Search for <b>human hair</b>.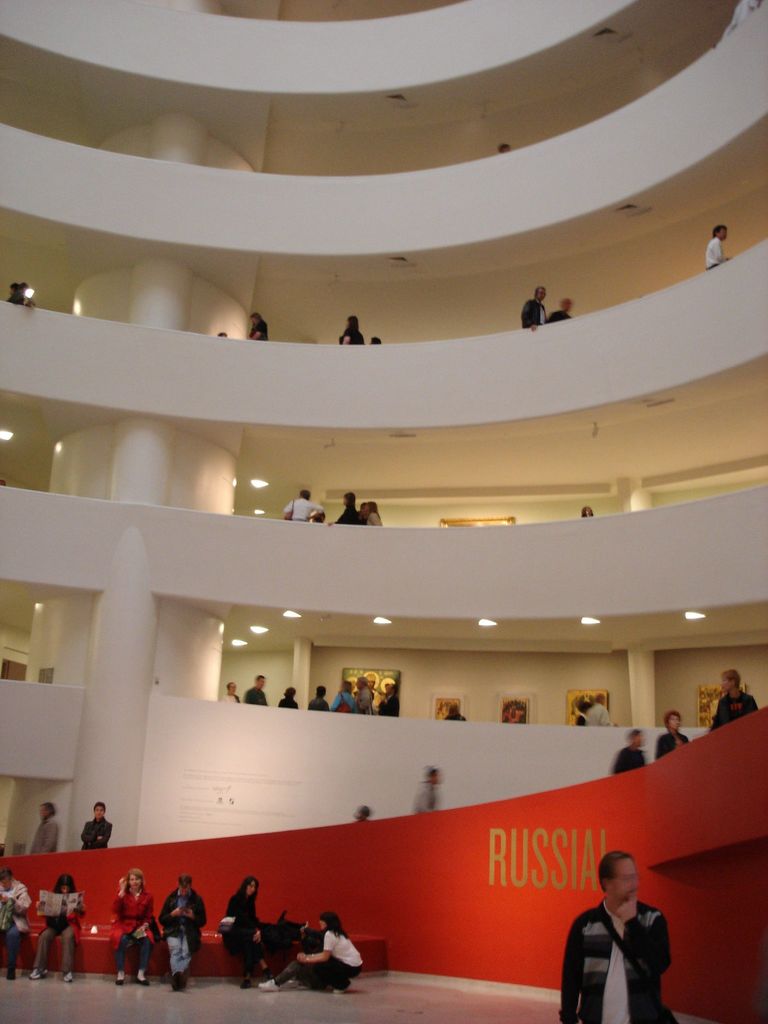
Found at region(662, 709, 683, 728).
